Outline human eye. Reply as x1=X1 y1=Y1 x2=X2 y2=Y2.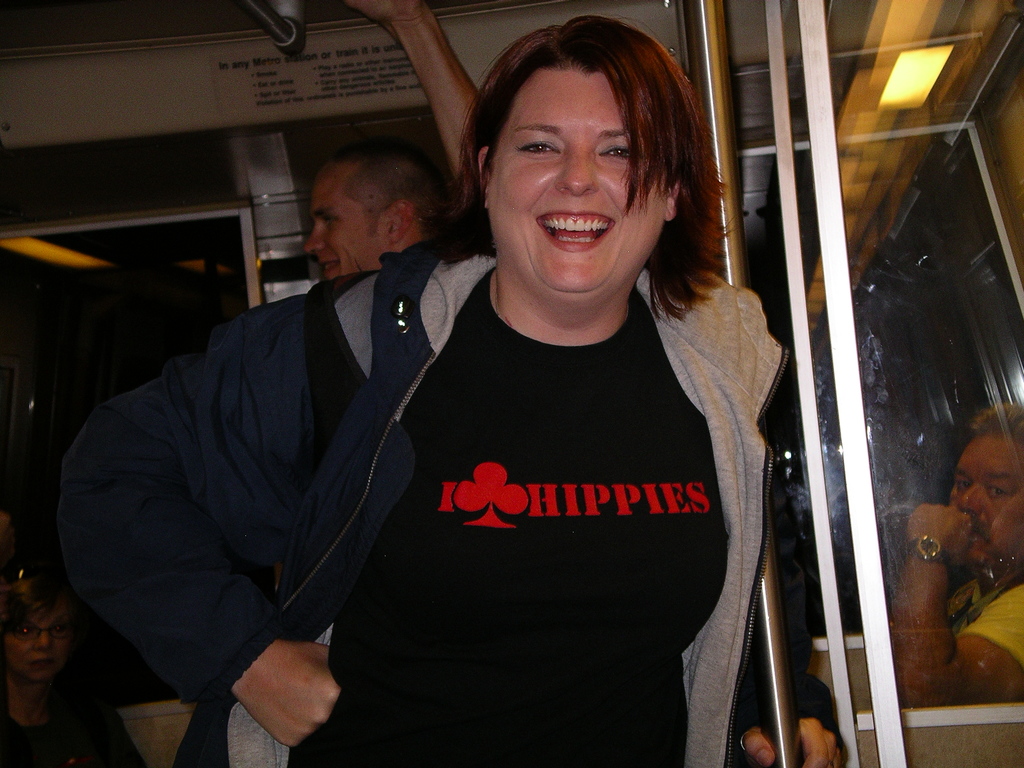
x1=516 y1=138 x2=559 y2=157.
